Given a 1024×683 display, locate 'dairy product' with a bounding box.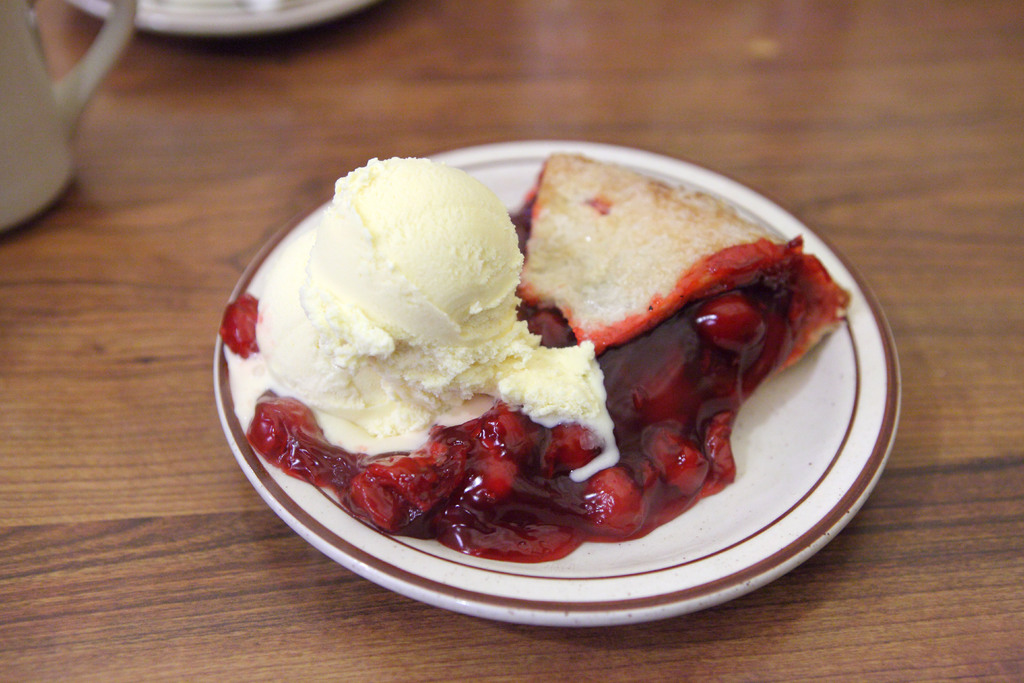
Located: bbox(236, 144, 631, 522).
